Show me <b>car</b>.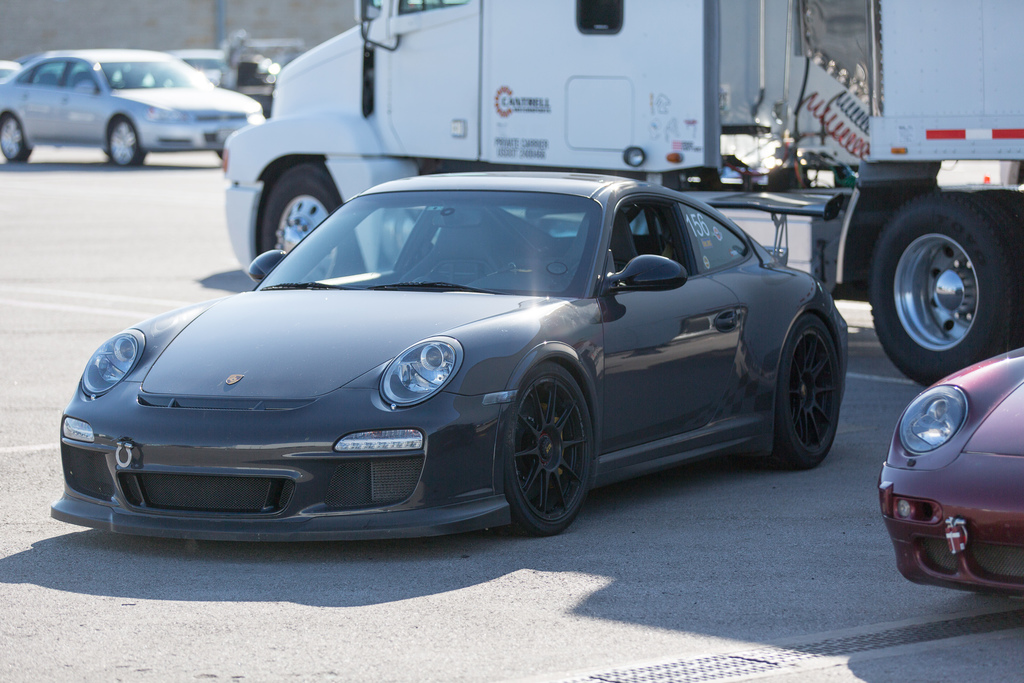
<b>car</b> is here: crop(47, 165, 852, 547).
